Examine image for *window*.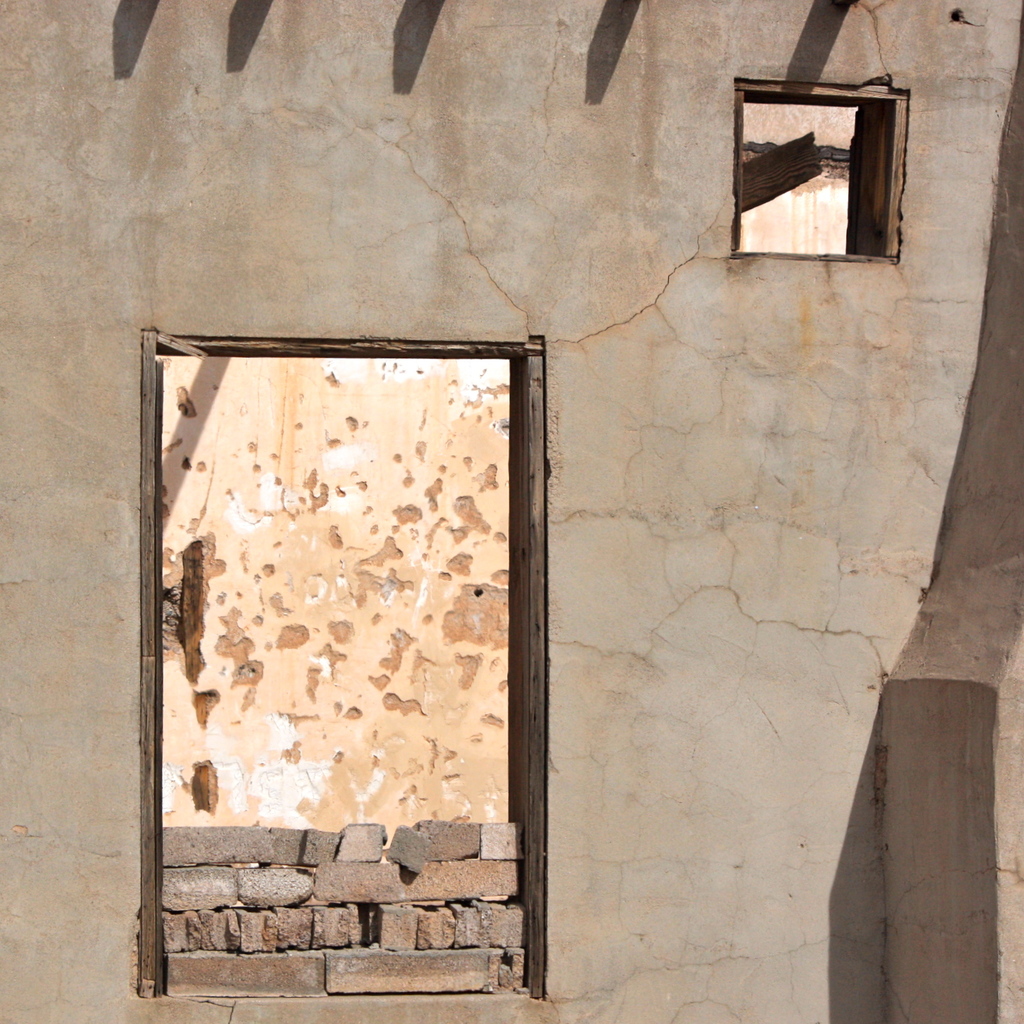
Examination result: (x1=126, y1=330, x2=551, y2=1002).
